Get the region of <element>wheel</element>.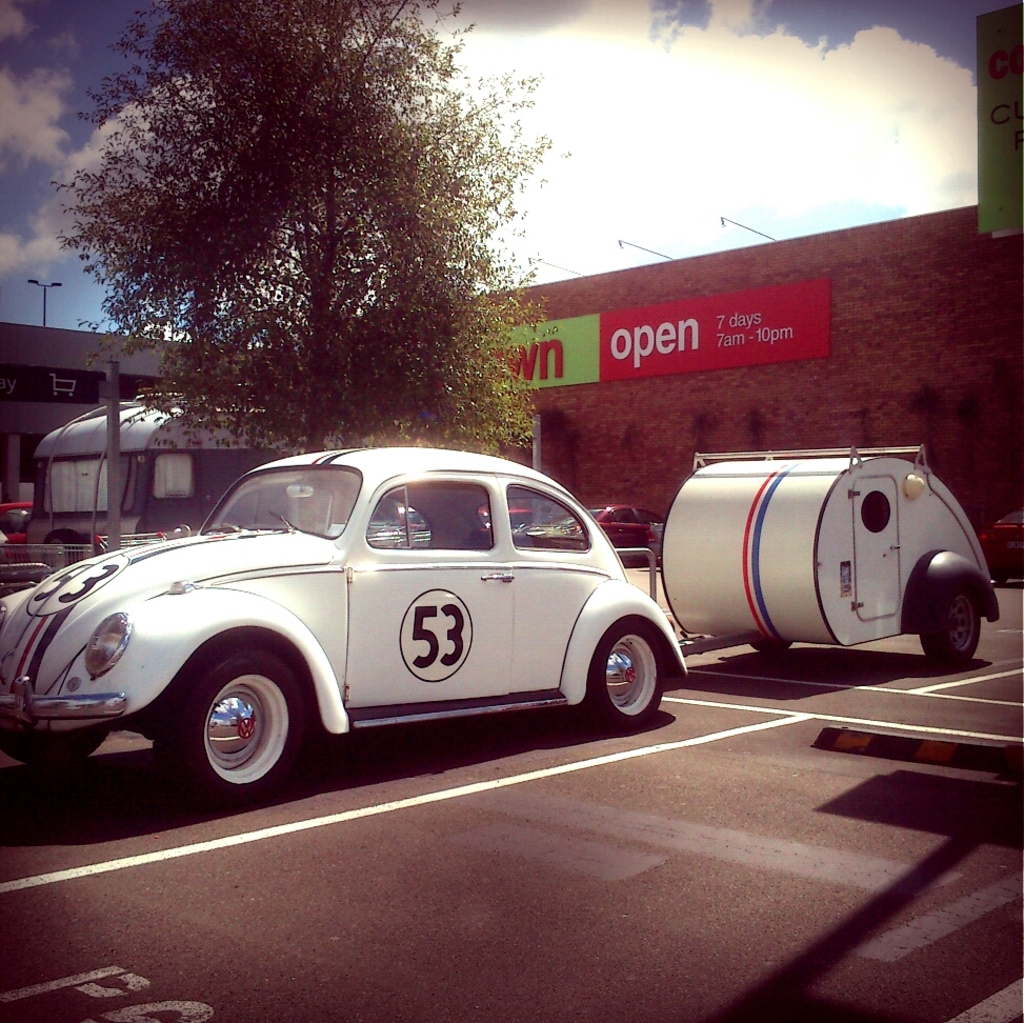
select_region(39, 525, 84, 575).
